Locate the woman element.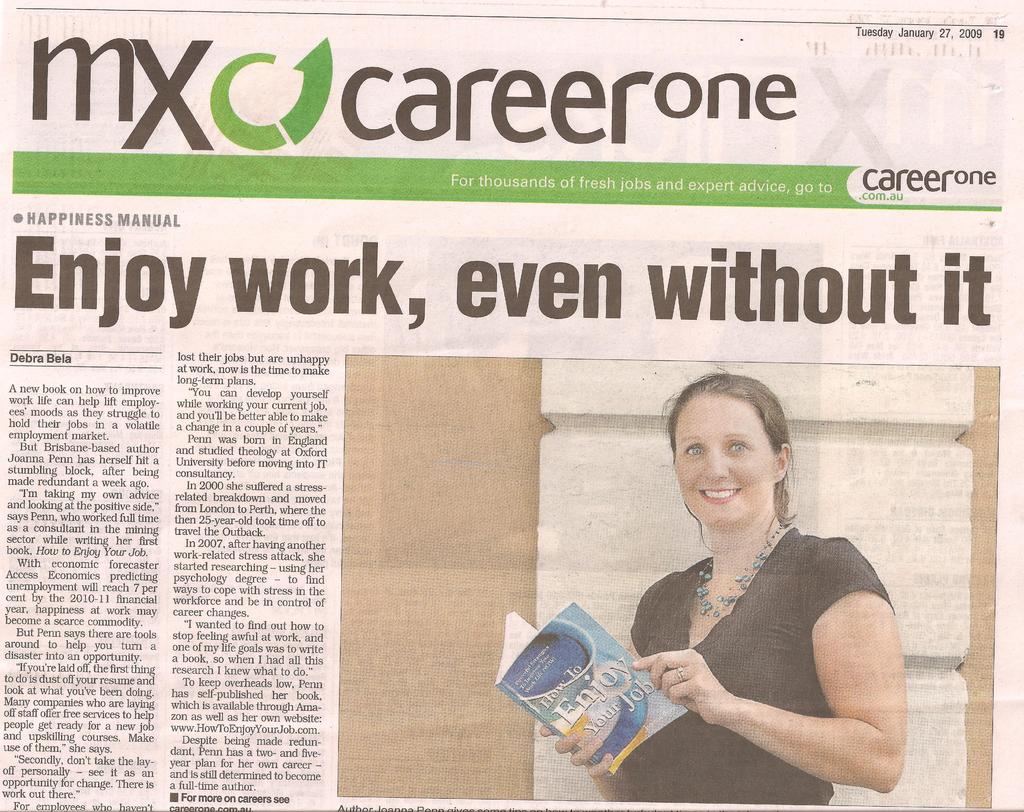
Element bbox: {"left": 586, "top": 367, "right": 919, "bottom": 811}.
